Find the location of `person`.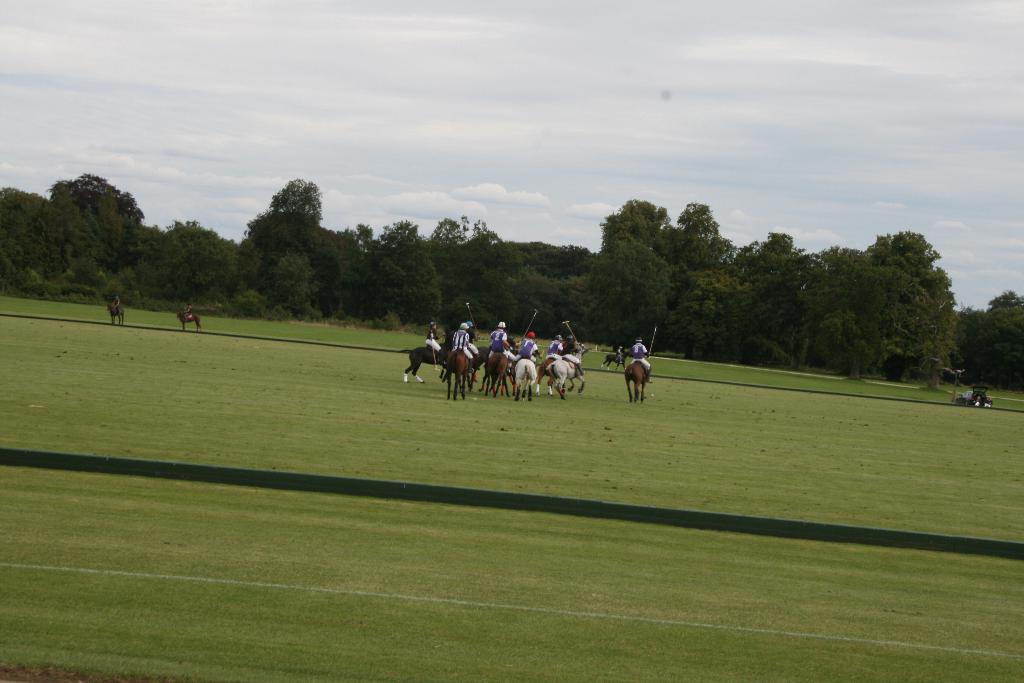
Location: left=984, top=398, right=993, bottom=413.
